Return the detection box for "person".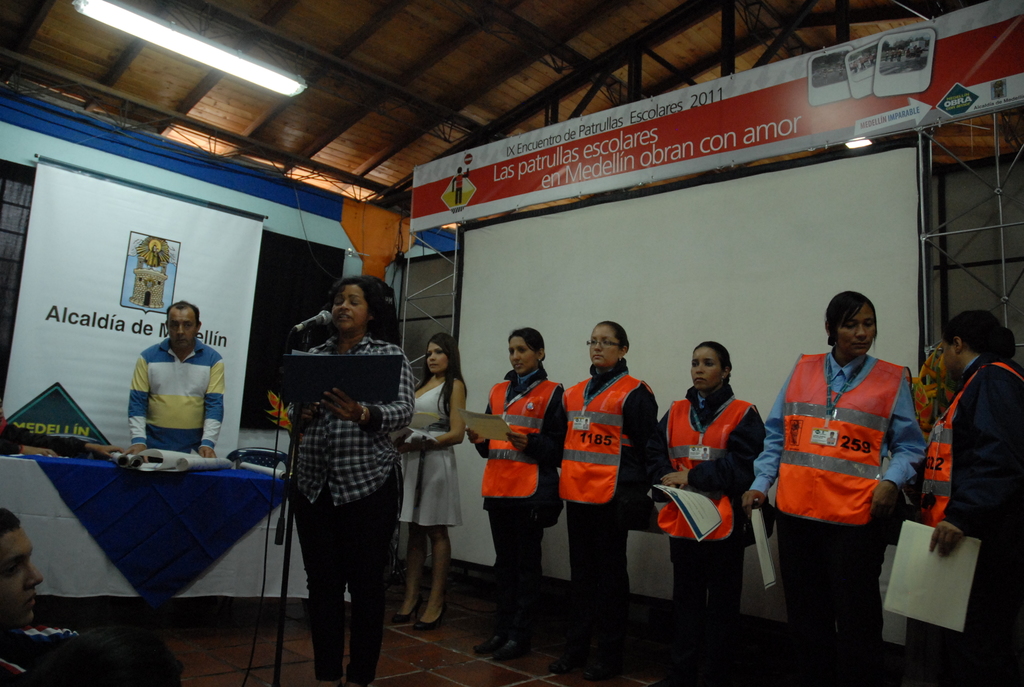
{"left": 289, "top": 275, "right": 414, "bottom": 686}.
